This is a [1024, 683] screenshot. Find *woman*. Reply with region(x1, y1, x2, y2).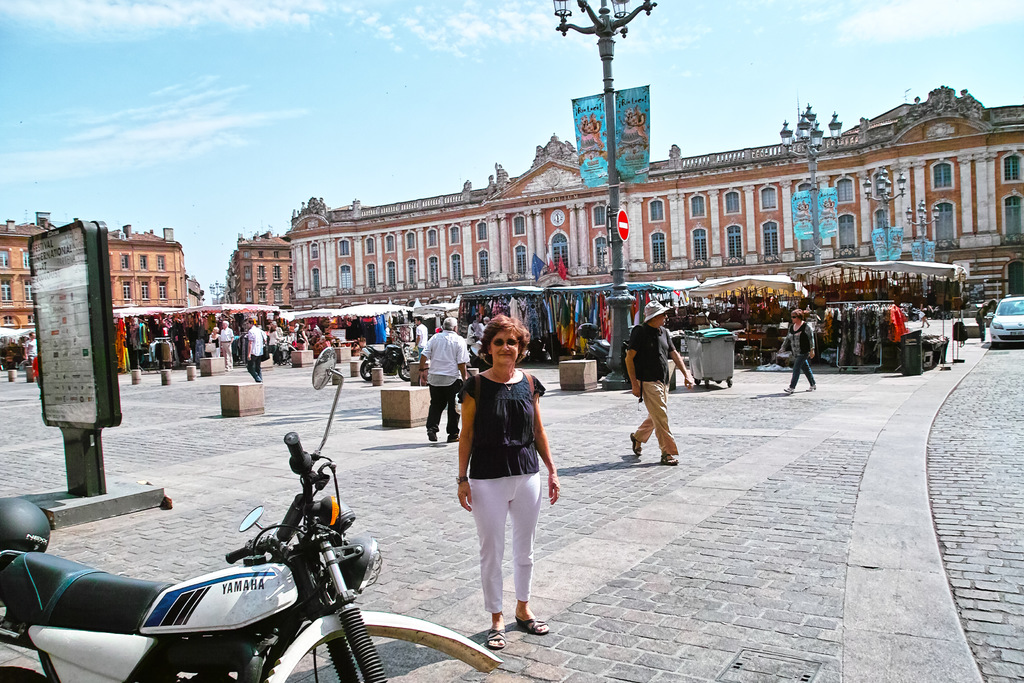
region(268, 321, 280, 356).
